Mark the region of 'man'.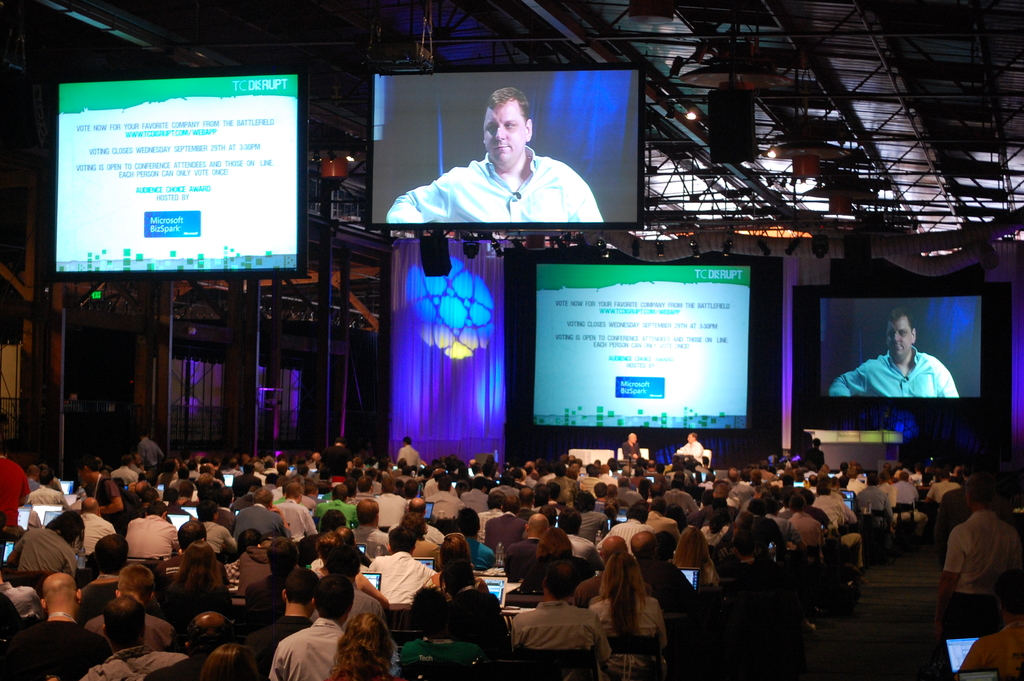
Region: select_region(502, 557, 611, 680).
